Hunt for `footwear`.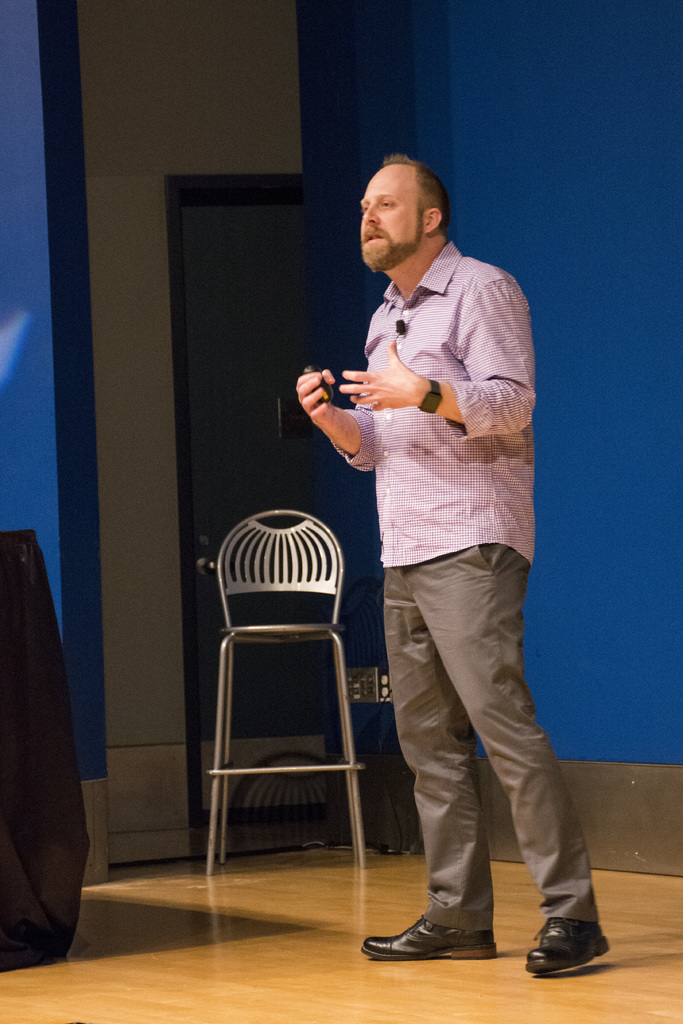
Hunted down at 527 919 618 963.
